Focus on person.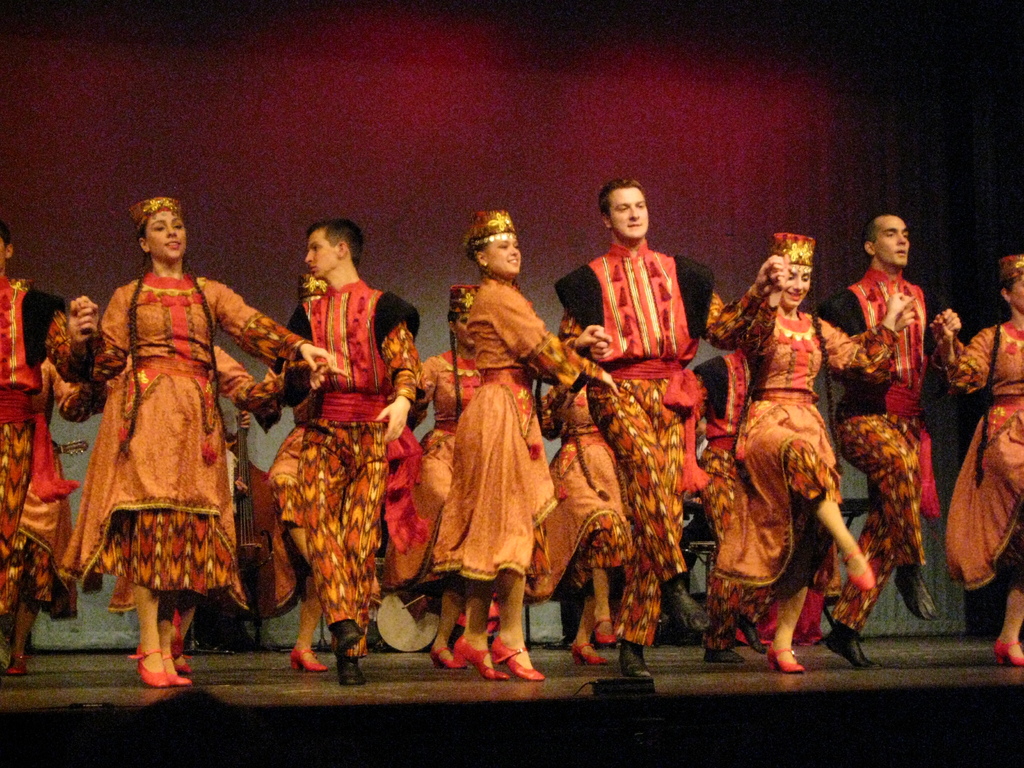
Focused at <bbox>0, 355, 94, 680</bbox>.
